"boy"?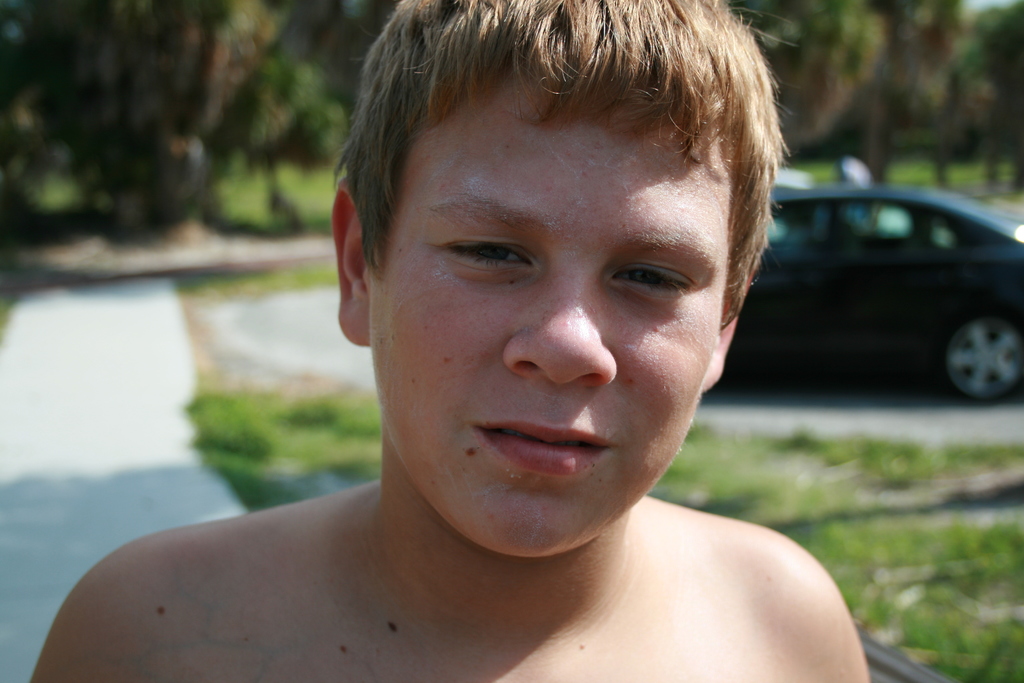
left=24, top=0, right=871, bottom=682
